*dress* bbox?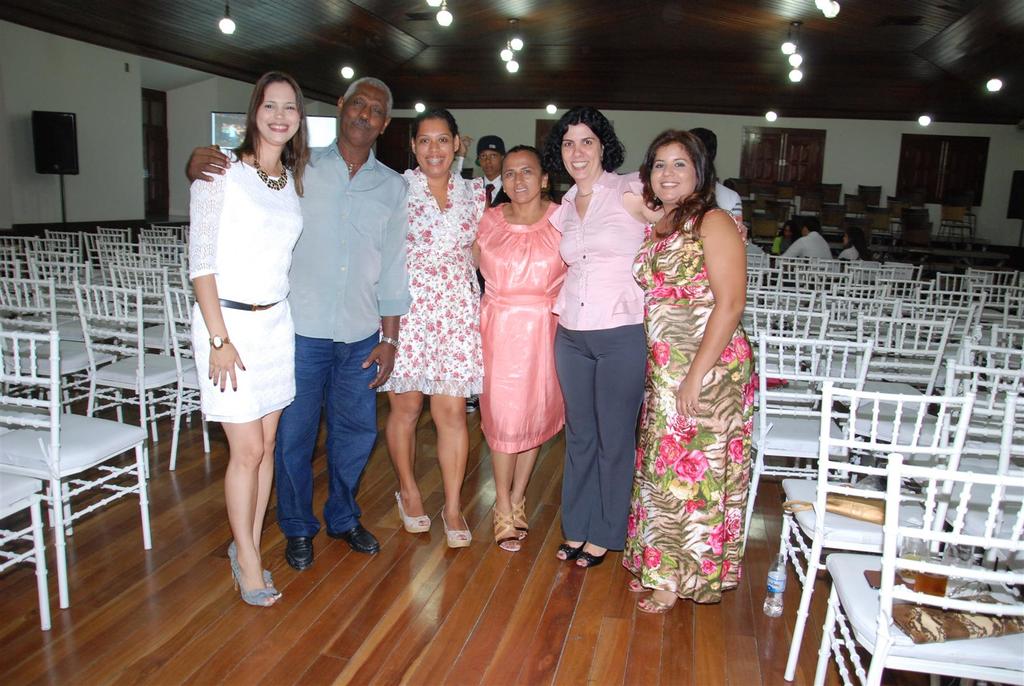
473 201 566 453
